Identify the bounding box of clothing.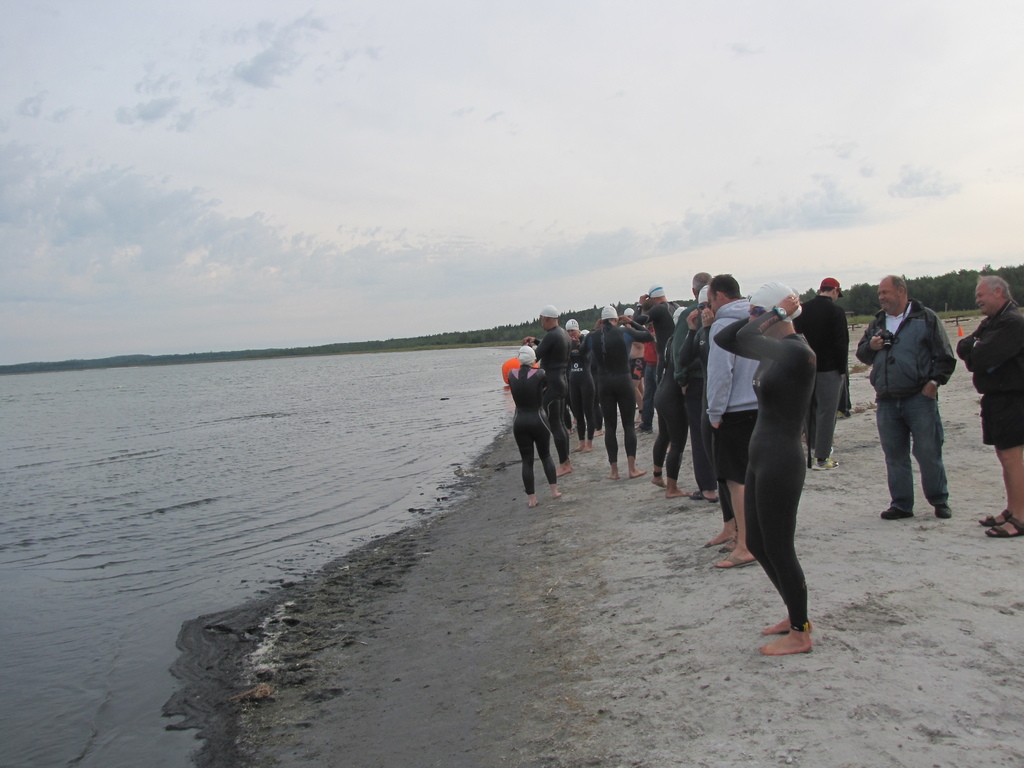
left=579, top=324, right=652, bottom=464.
